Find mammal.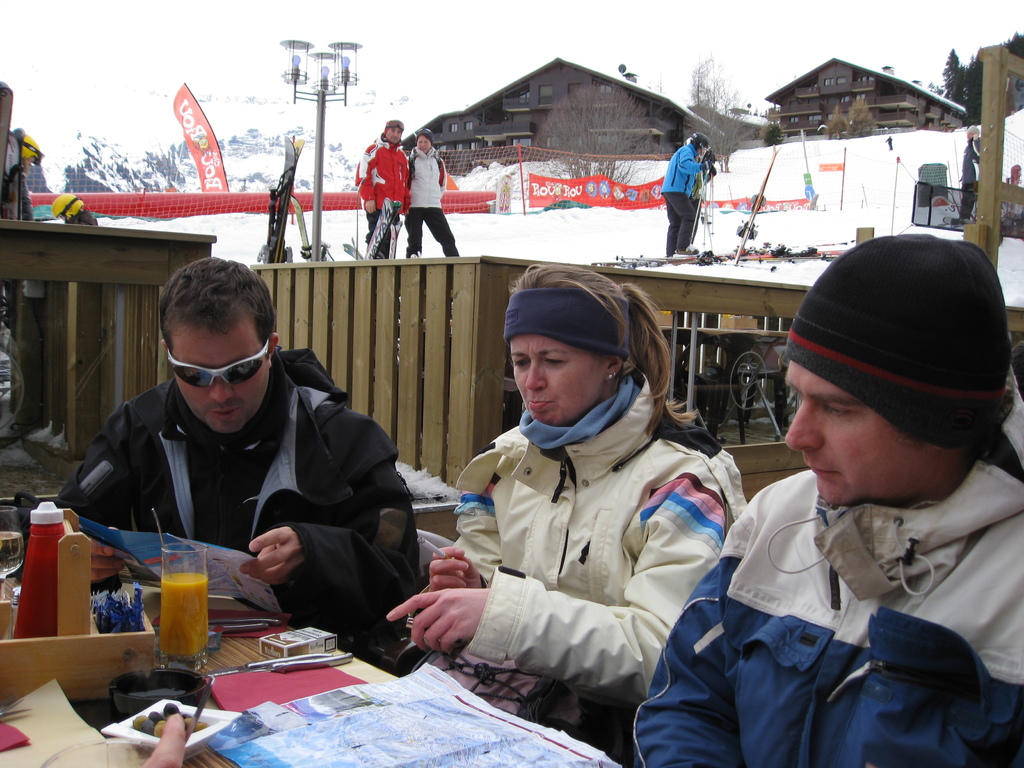
<box>628,233,1023,767</box>.
